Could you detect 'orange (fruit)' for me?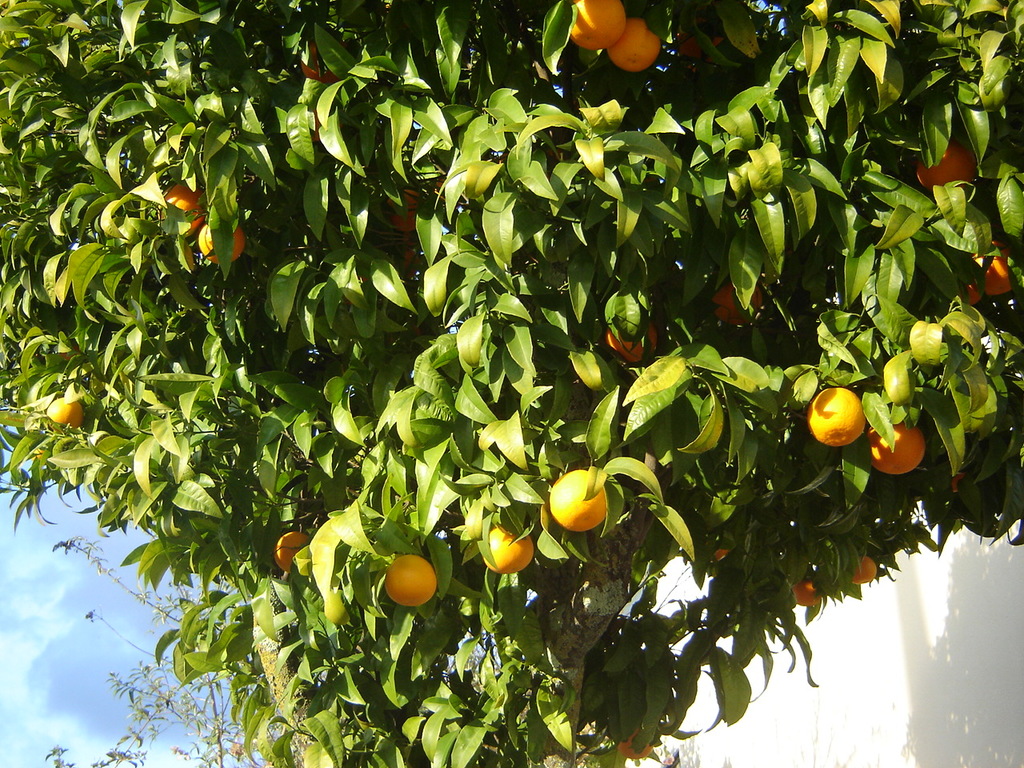
Detection result: (550, 466, 615, 529).
